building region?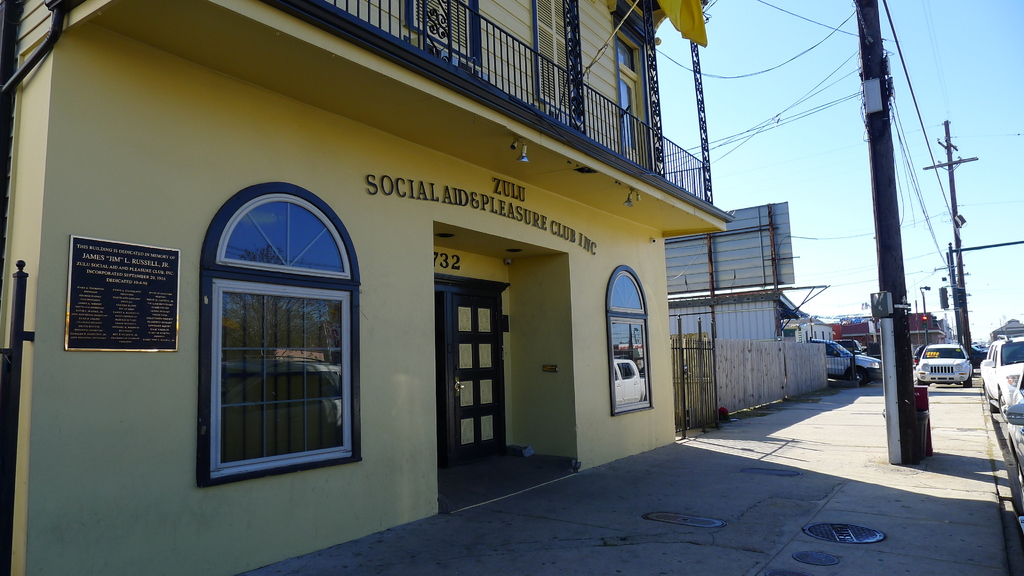
BBox(2, 0, 730, 575)
